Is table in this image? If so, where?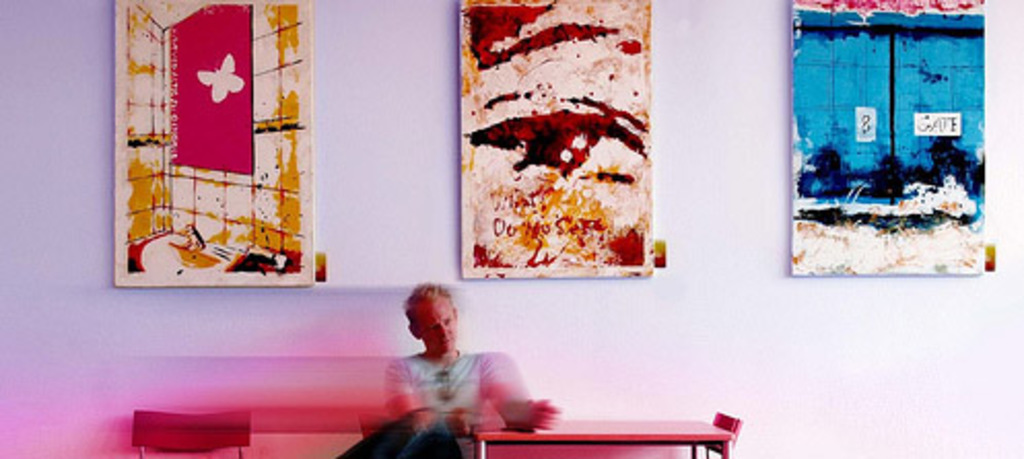
Yes, at (left=136, top=410, right=478, bottom=457).
